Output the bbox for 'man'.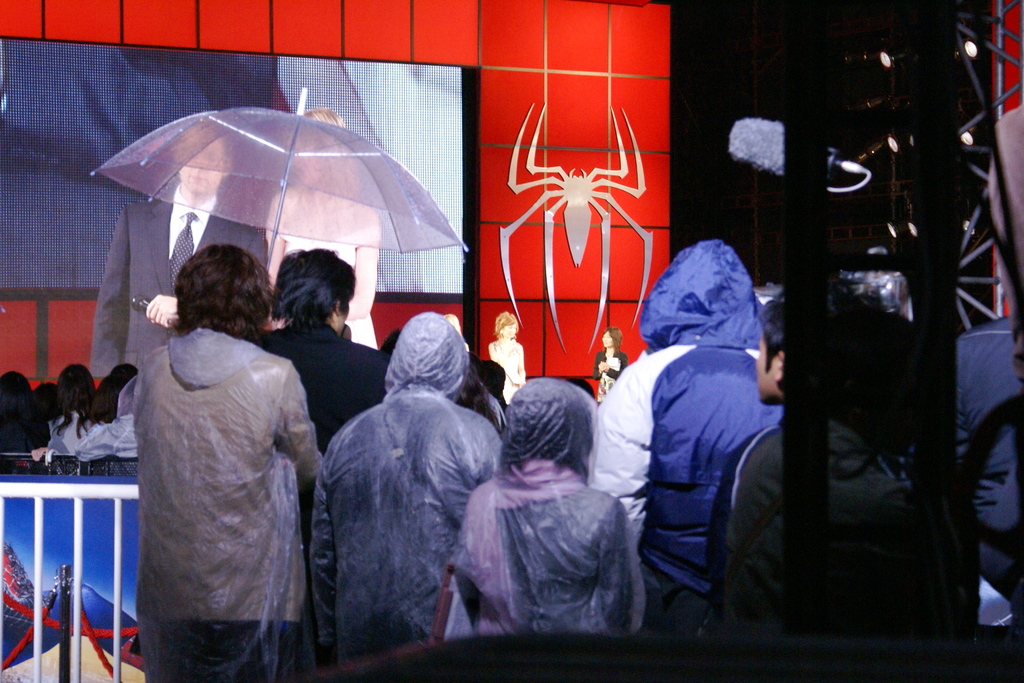
box=[309, 325, 501, 664].
